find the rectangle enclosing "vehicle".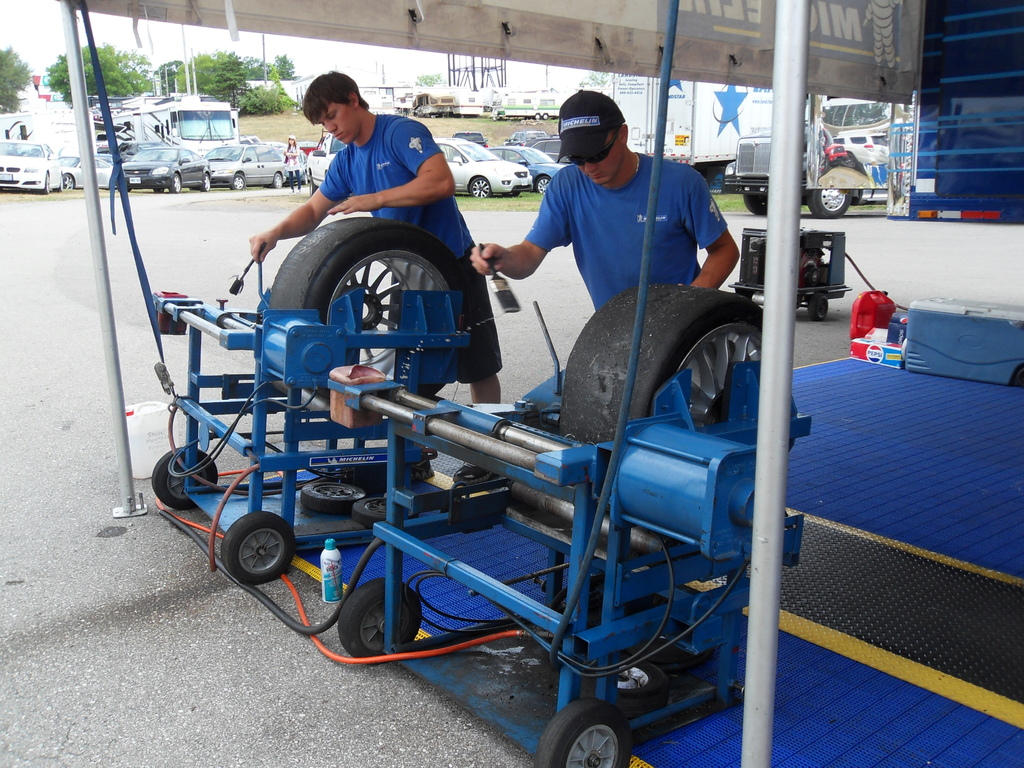
124/103/237/150.
